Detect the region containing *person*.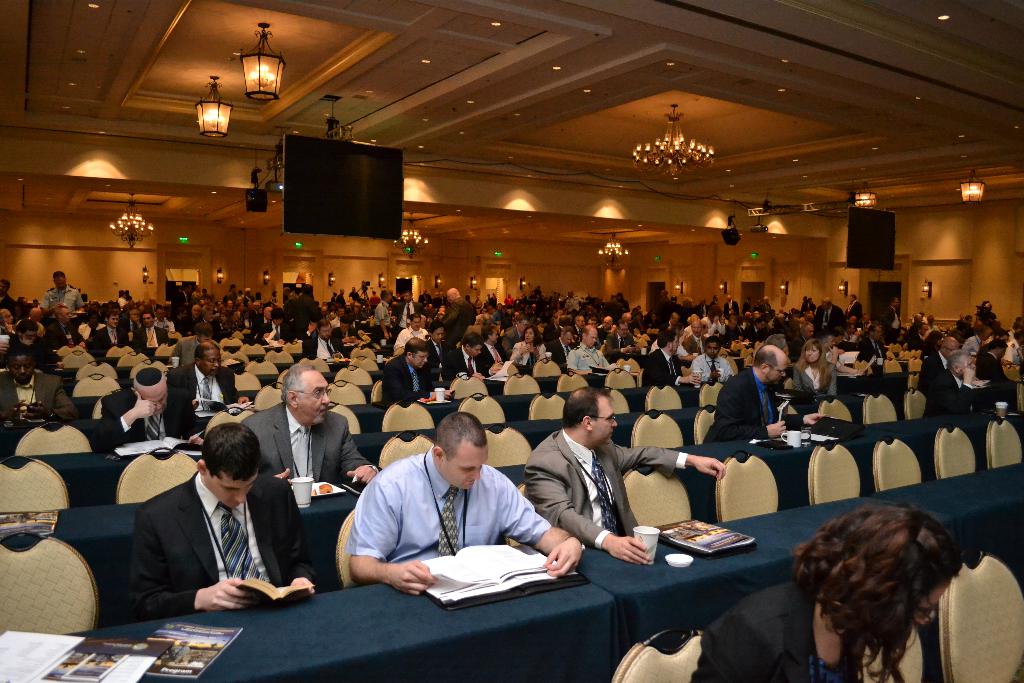
box(335, 314, 363, 342).
